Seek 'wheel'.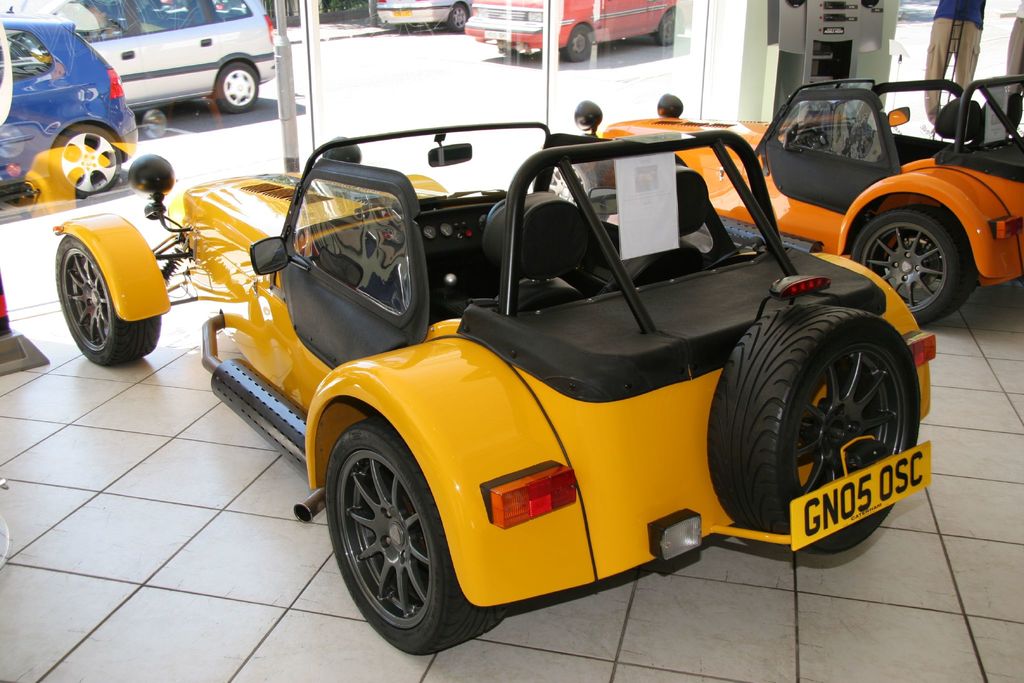
(left=653, top=3, right=687, bottom=45).
